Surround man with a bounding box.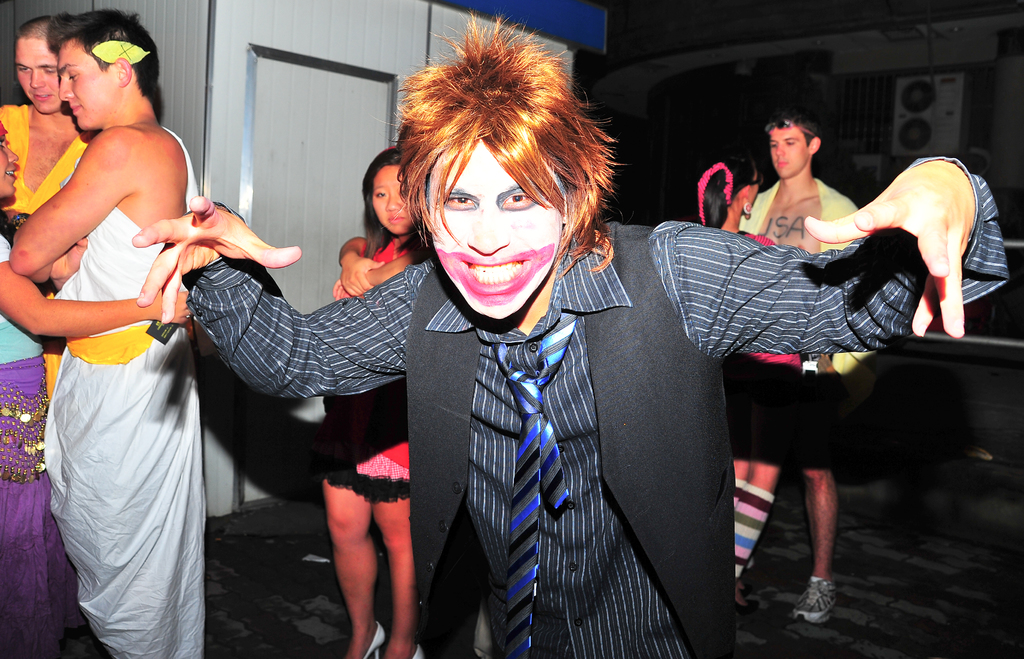
BBox(9, 7, 209, 658).
